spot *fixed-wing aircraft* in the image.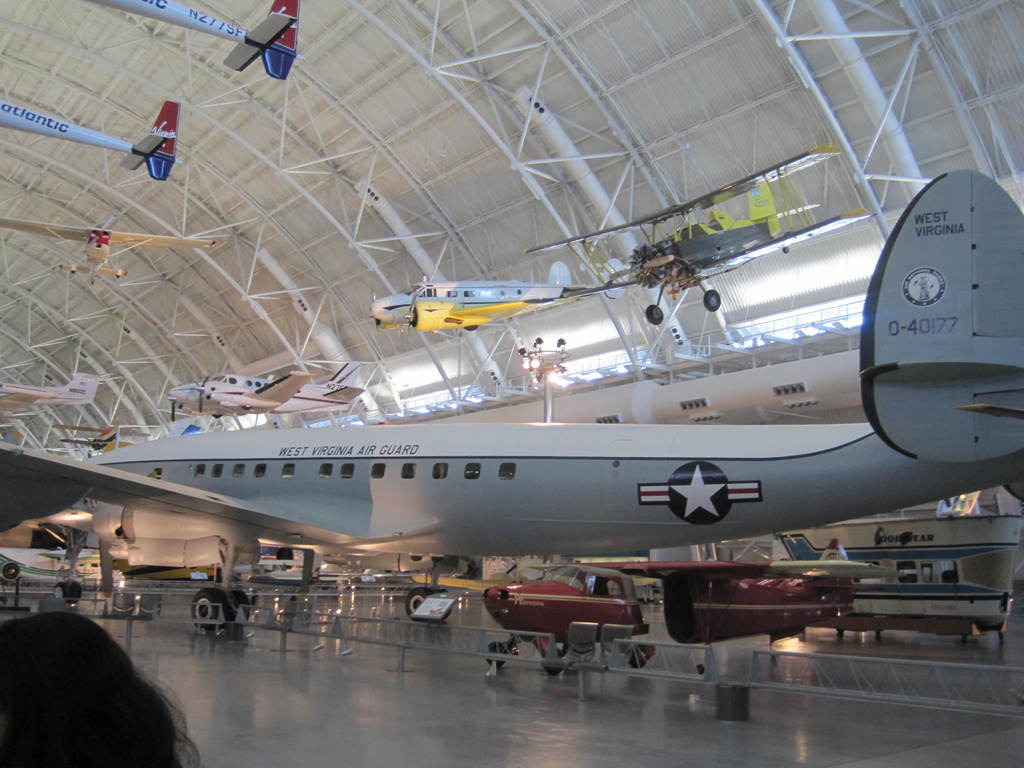
*fixed-wing aircraft* found at 525:142:874:326.
